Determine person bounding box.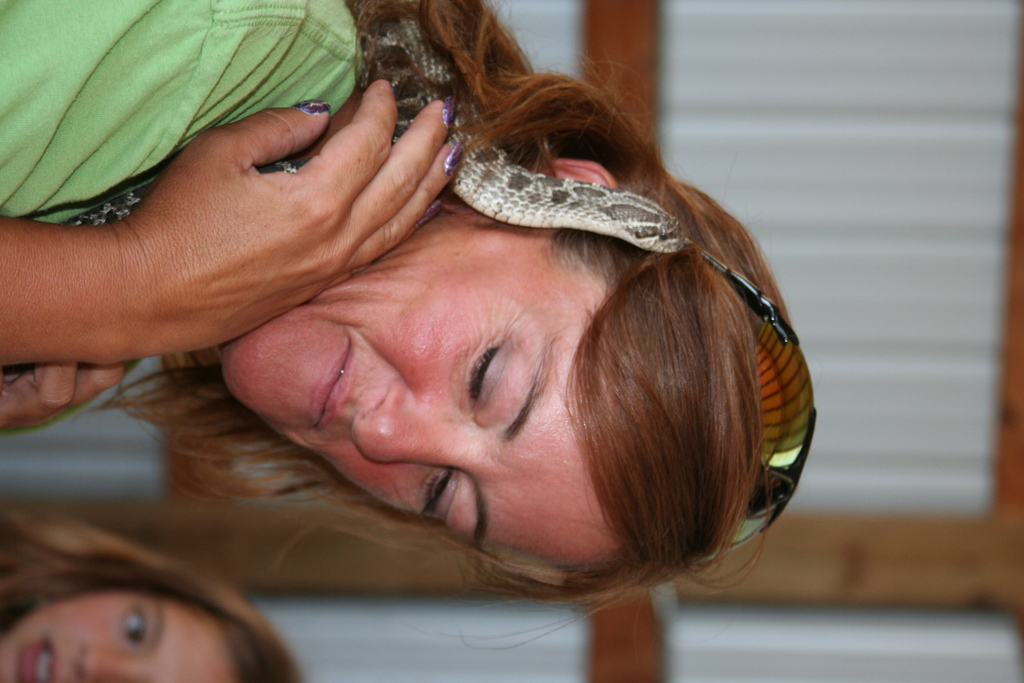
Determined: {"left": 0, "top": 0, "right": 822, "bottom": 658}.
